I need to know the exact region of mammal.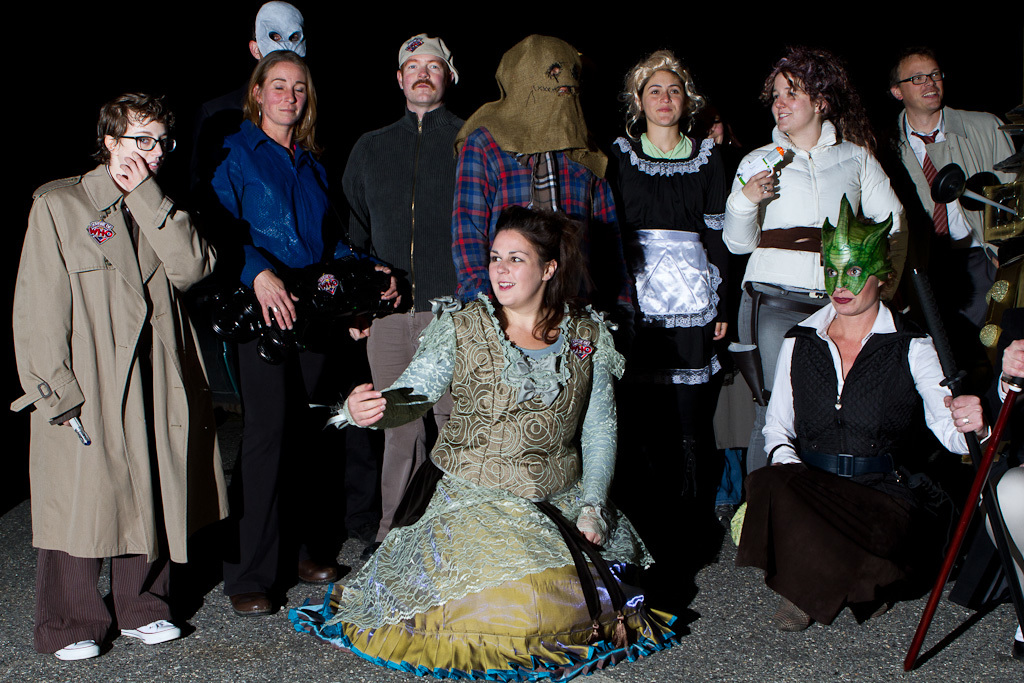
Region: bbox=(200, 48, 404, 618).
